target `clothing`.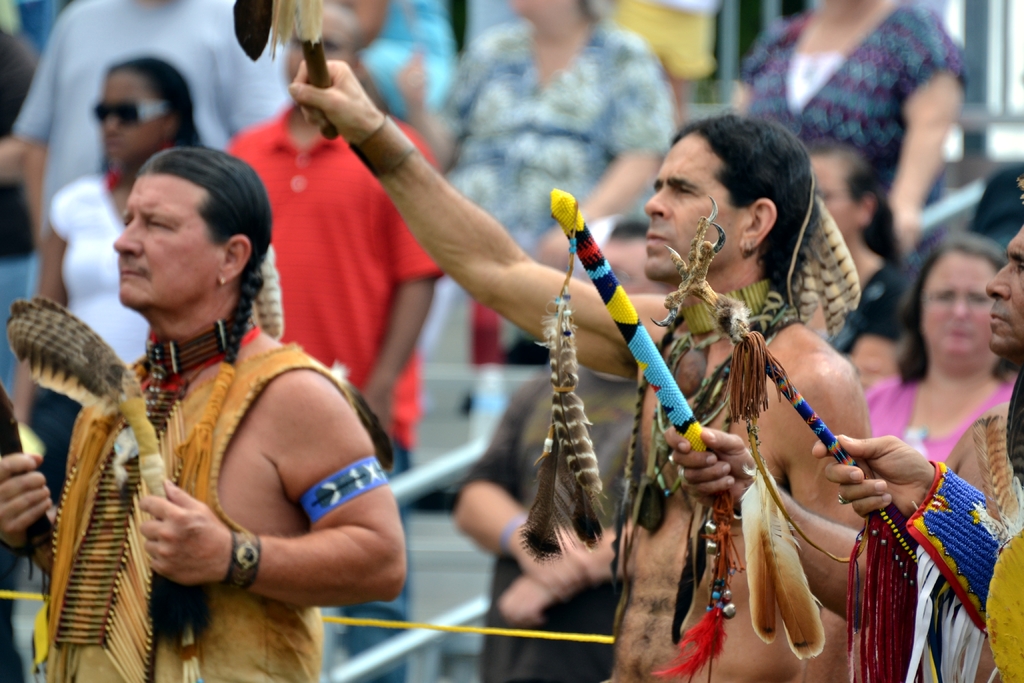
Target region: box(12, 0, 292, 229).
